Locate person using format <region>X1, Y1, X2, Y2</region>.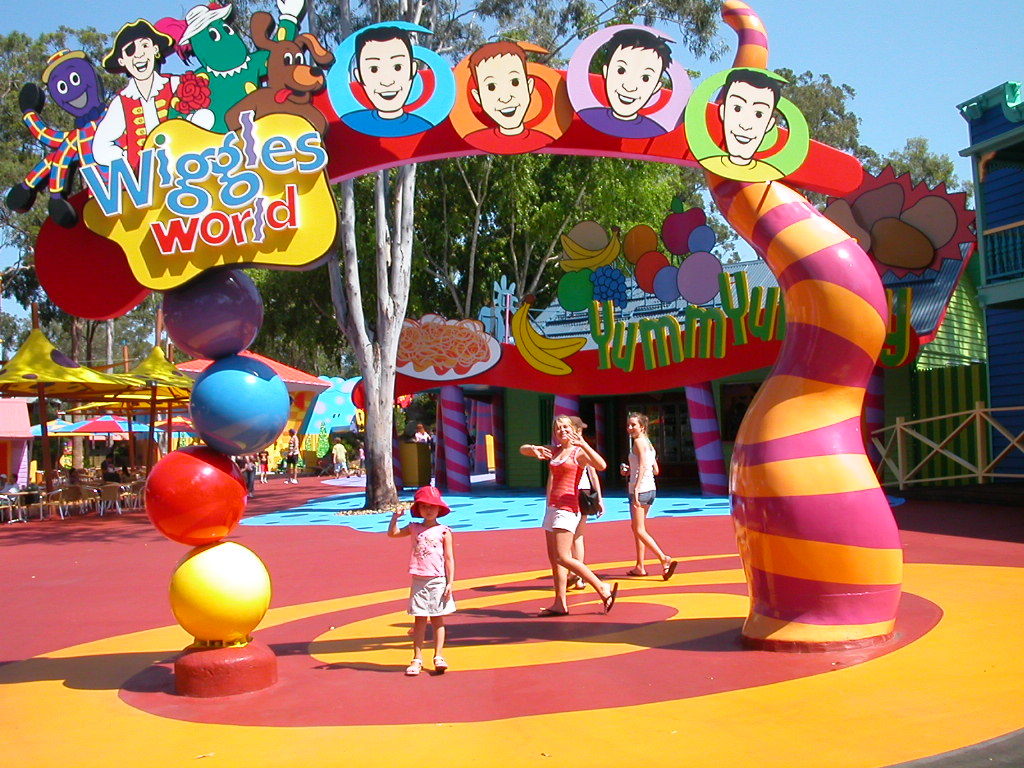
<region>620, 412, 682, 573</region>.
